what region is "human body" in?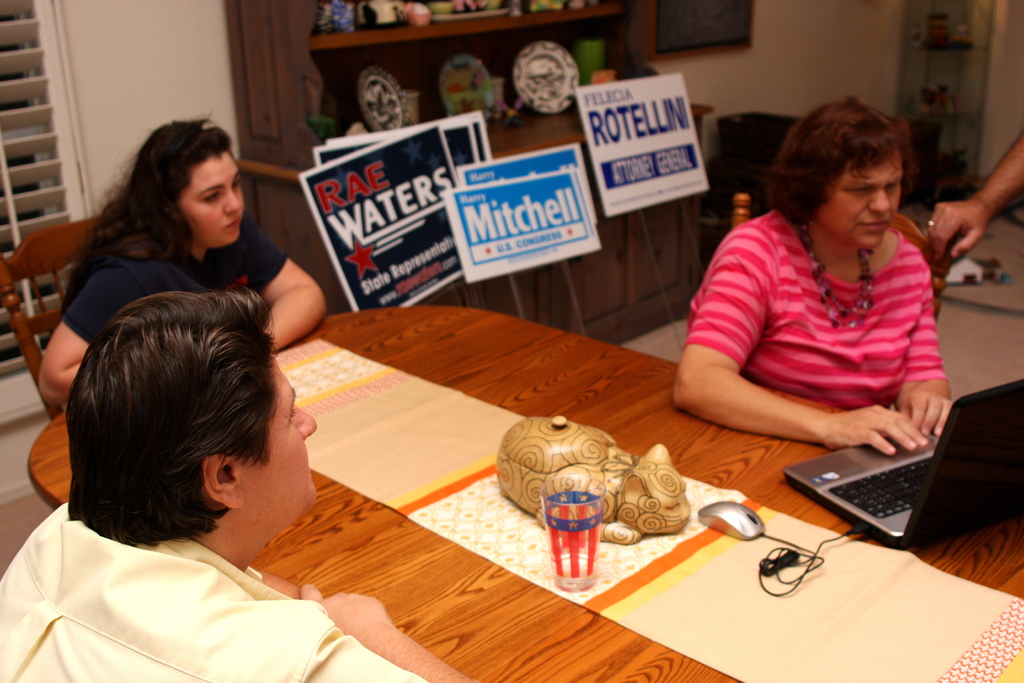
left=681, top=106, right=974, bottom=486.
